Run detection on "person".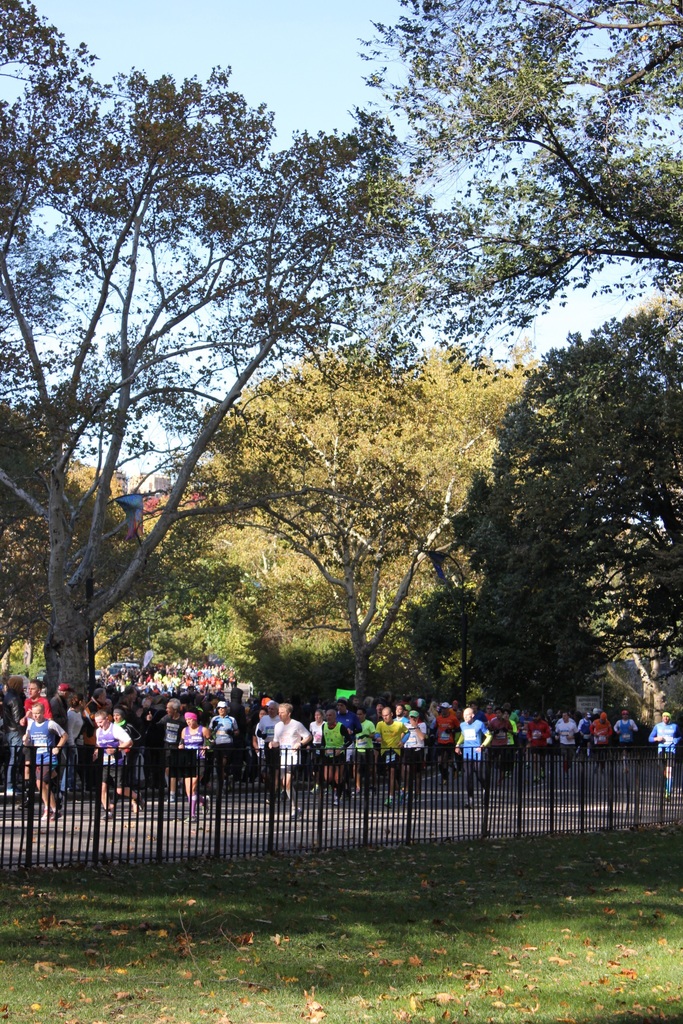
Result: locate(376, 706, 415, 813).
